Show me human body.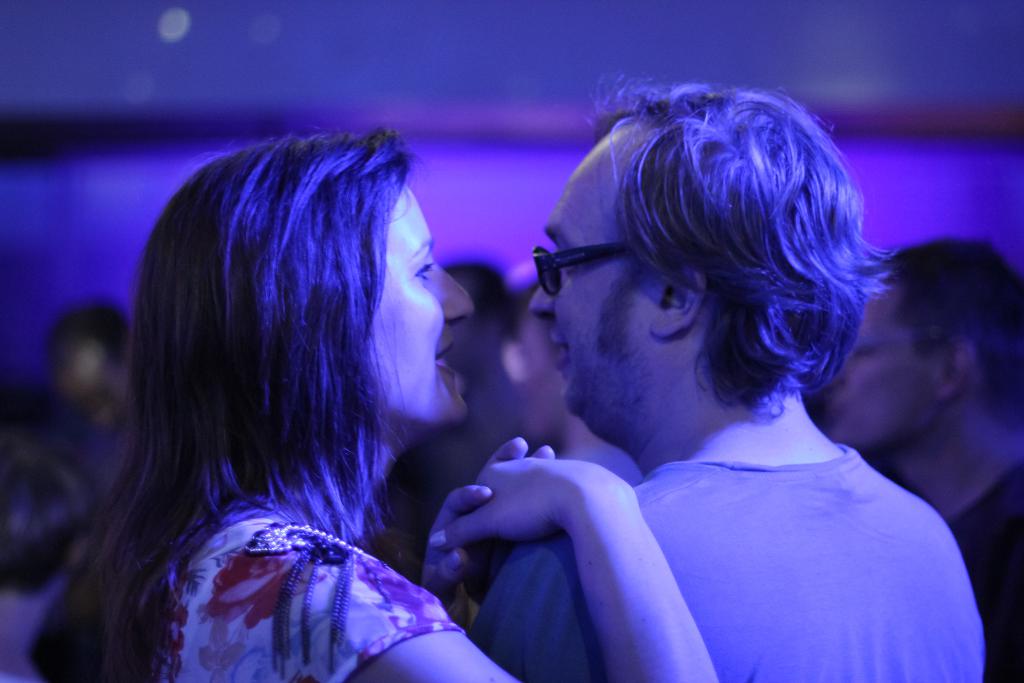
human body is here: 56, 85, 566, 682.
